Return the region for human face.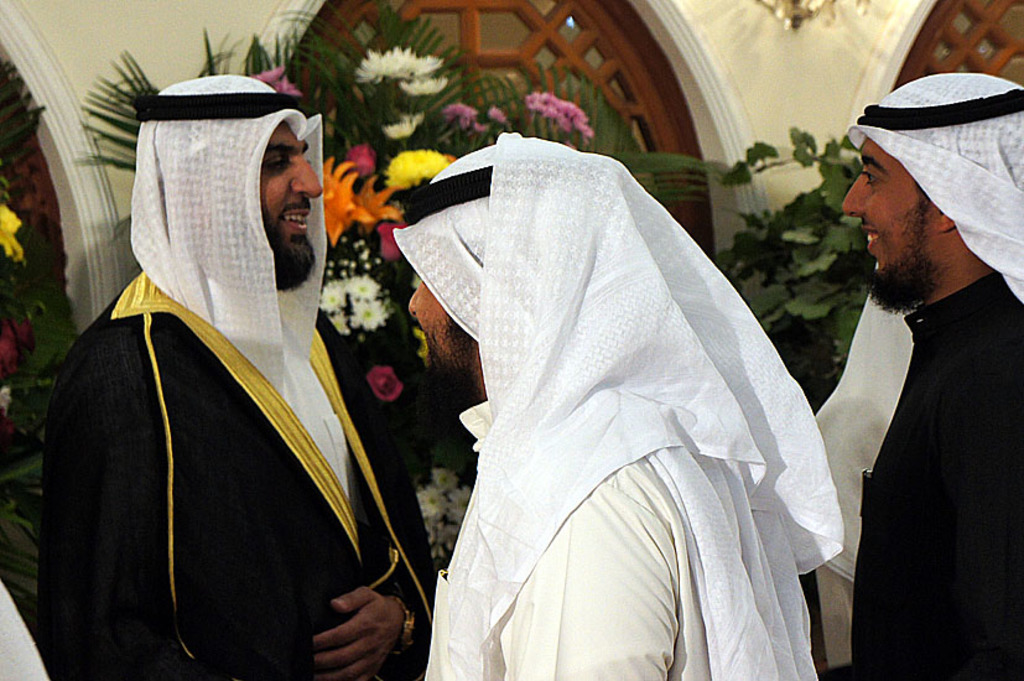
<bbox>842, 141, 939, 295</bbox>.
